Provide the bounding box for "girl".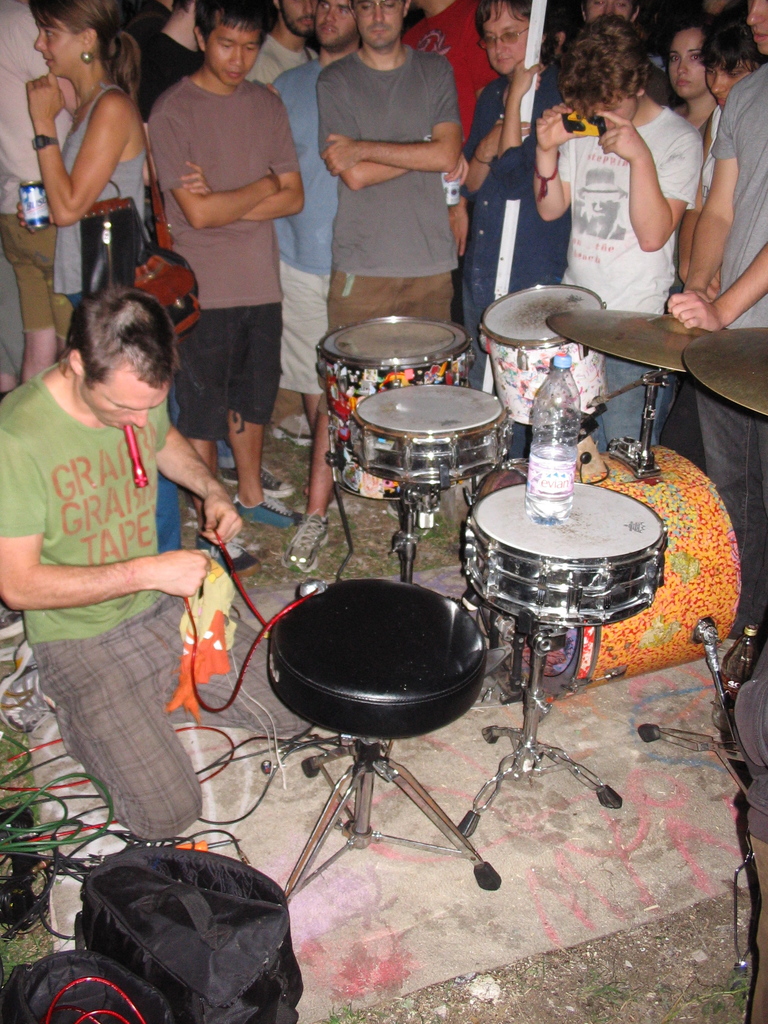
Rect(24, 0, 147, 353).
